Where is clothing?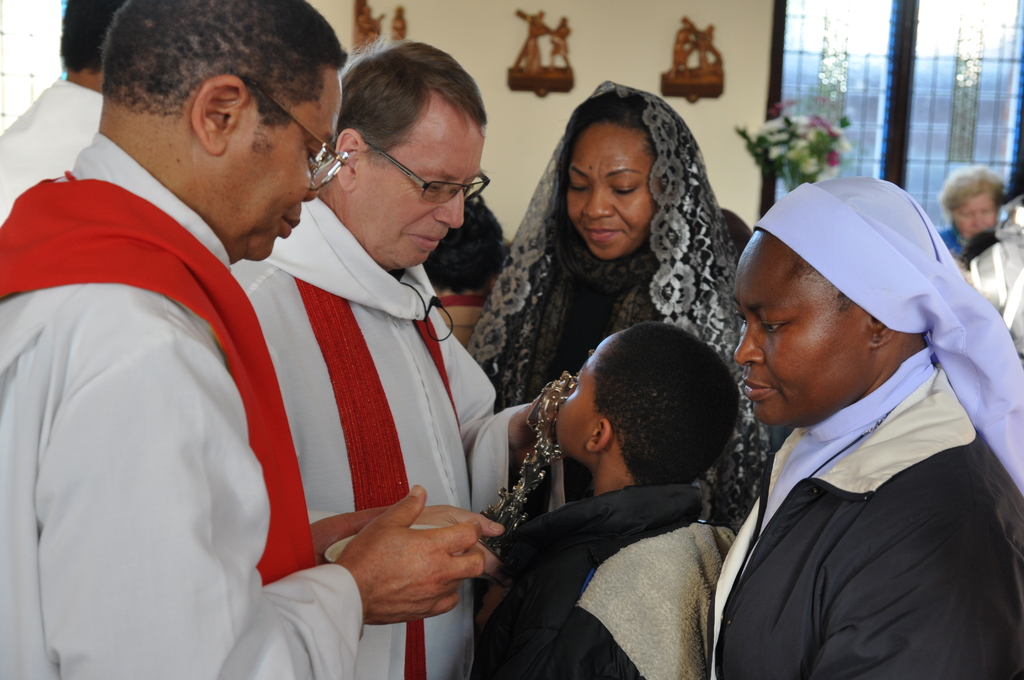
box=[713, 172, 1023, 679].
